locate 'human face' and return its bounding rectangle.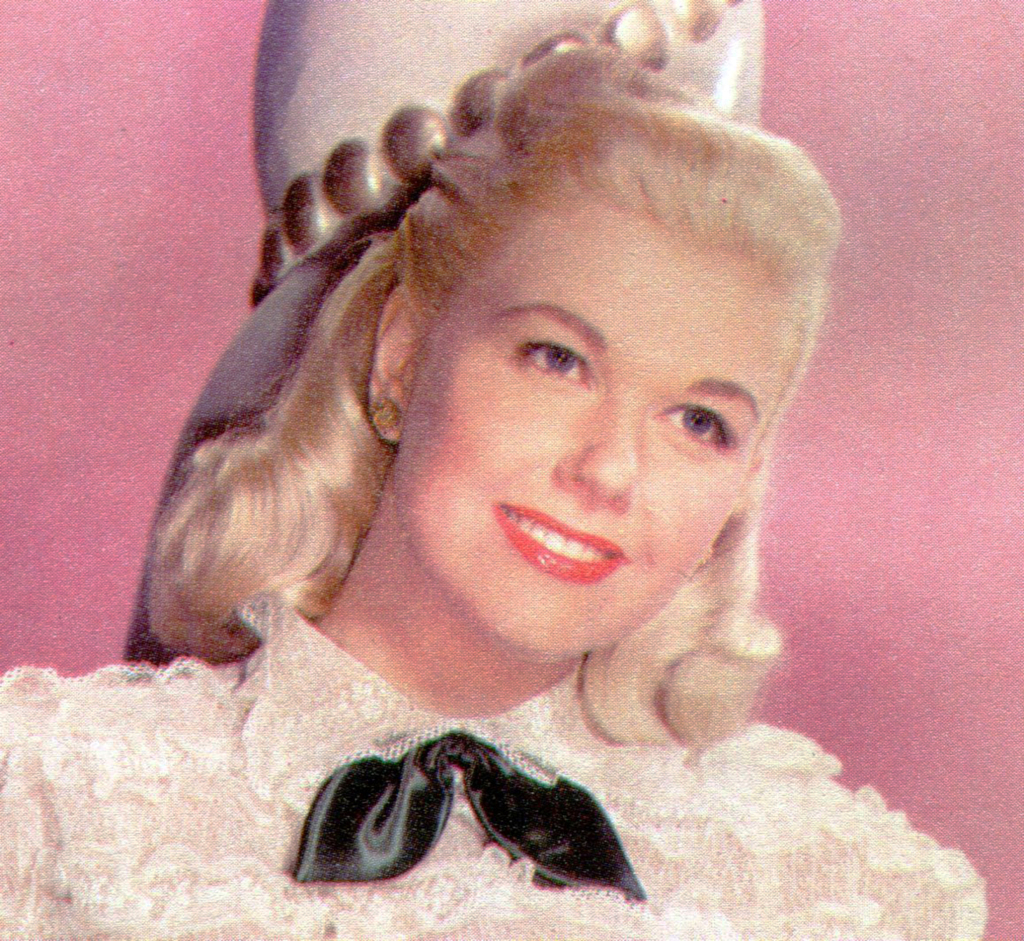
[405,207,801,669].
